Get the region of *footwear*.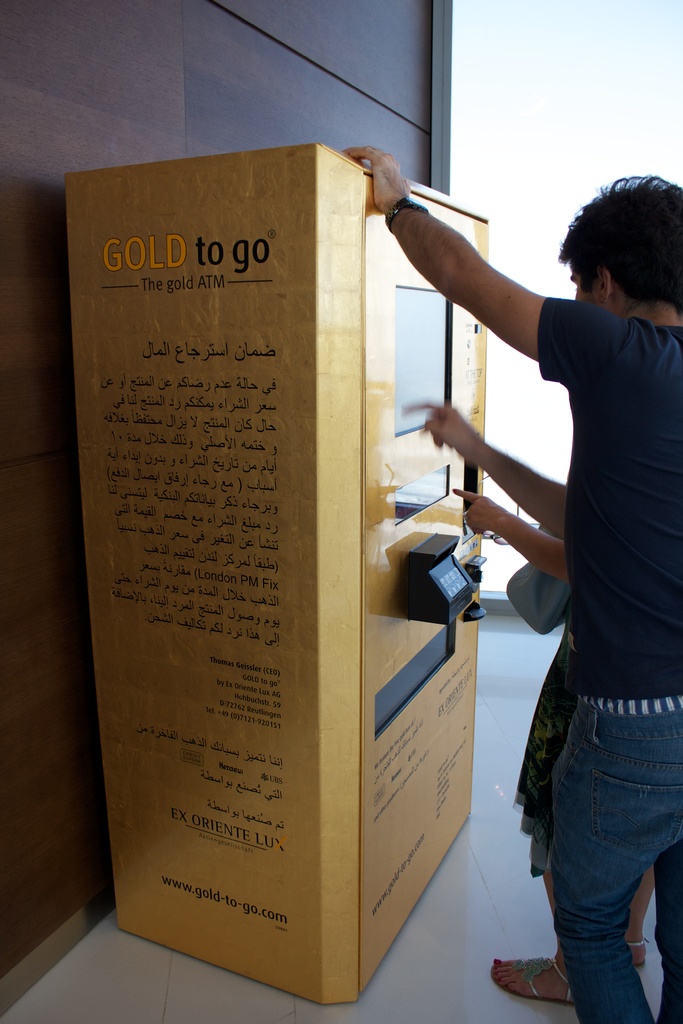
region(489, 953, 566, 1000).
